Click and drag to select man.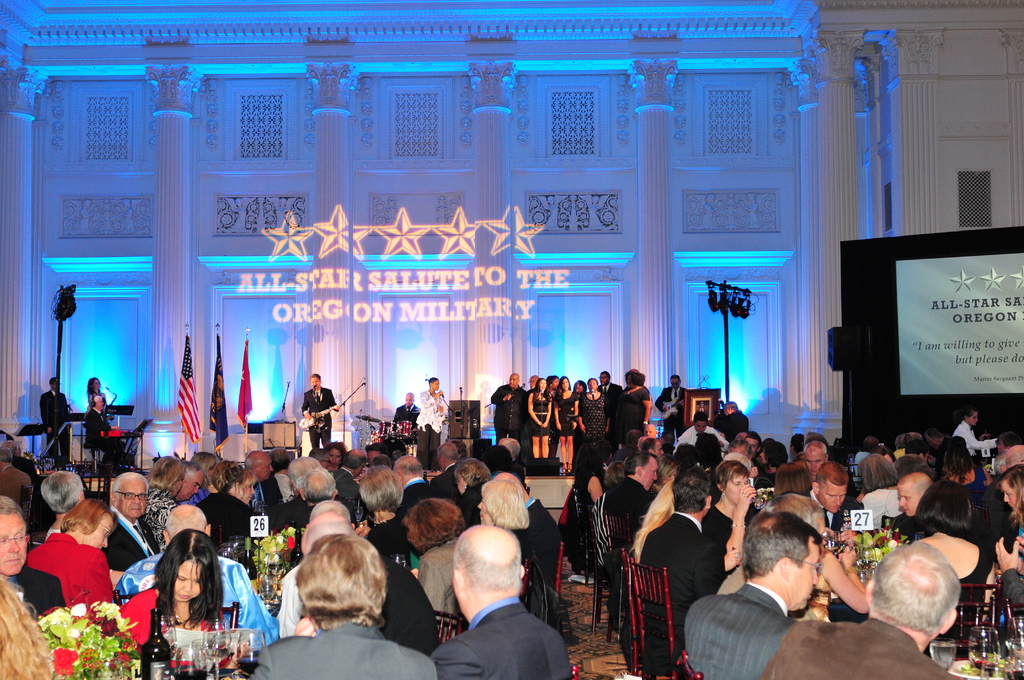
Selection: (left=299, top=374, right=343, bottom=454).
